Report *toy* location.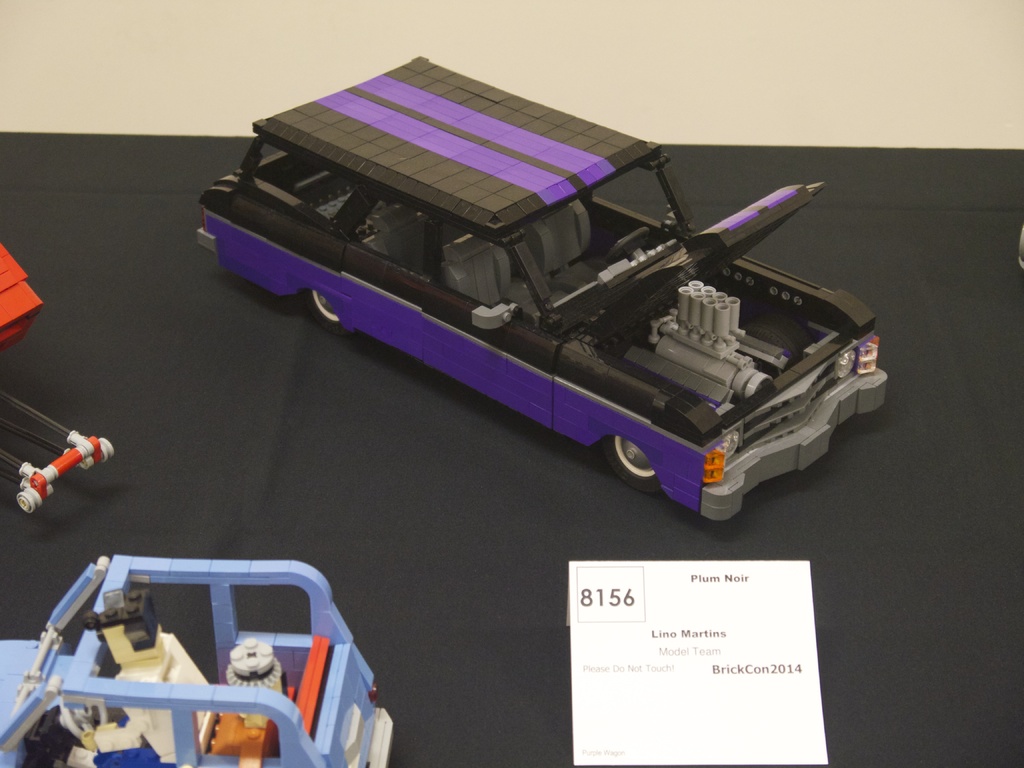
Report: [0,236,120,504].
